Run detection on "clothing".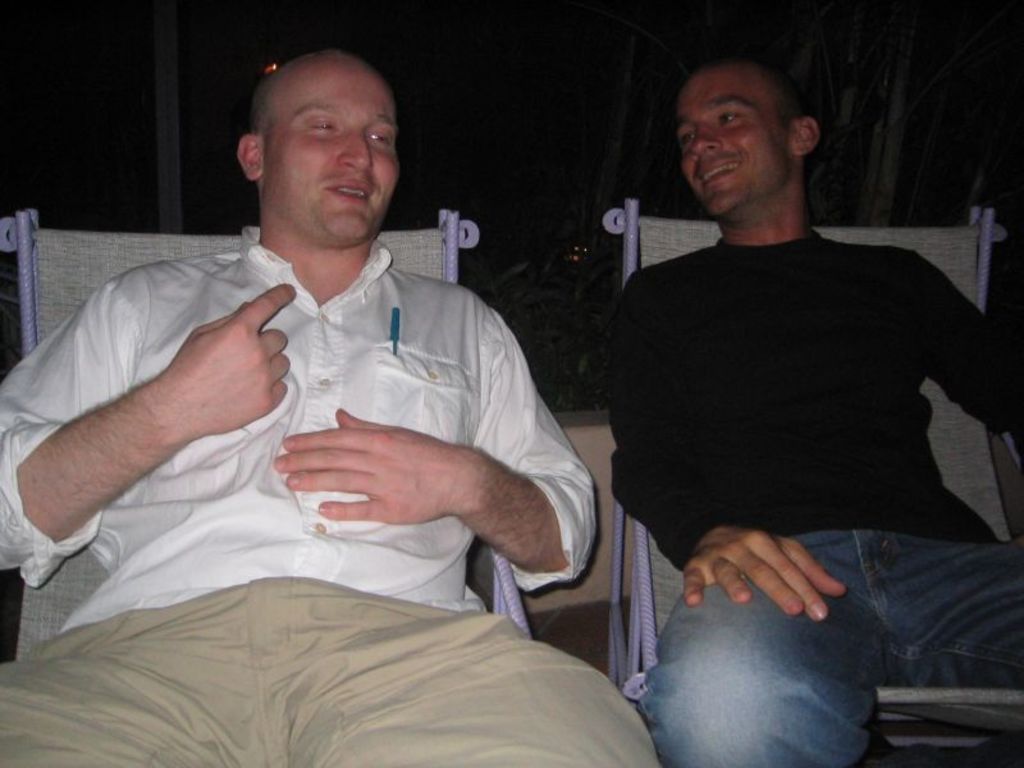
Result: [left=613, top=224, right=1023, bottom=767].
